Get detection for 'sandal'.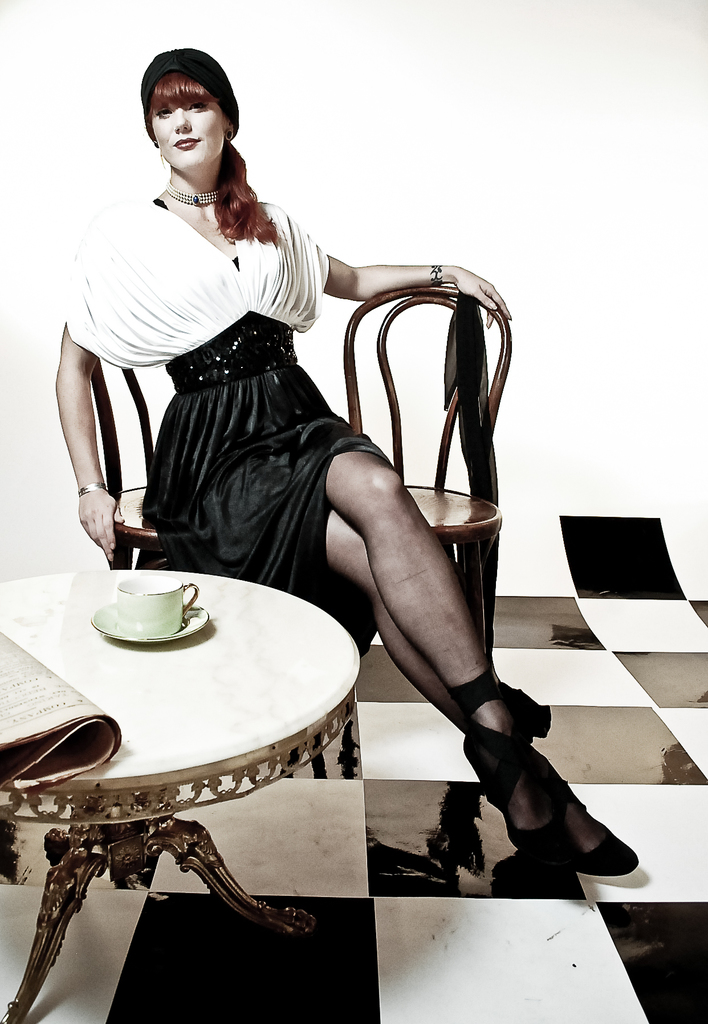
Detection: bbox=(486, 669, 575, 870).
